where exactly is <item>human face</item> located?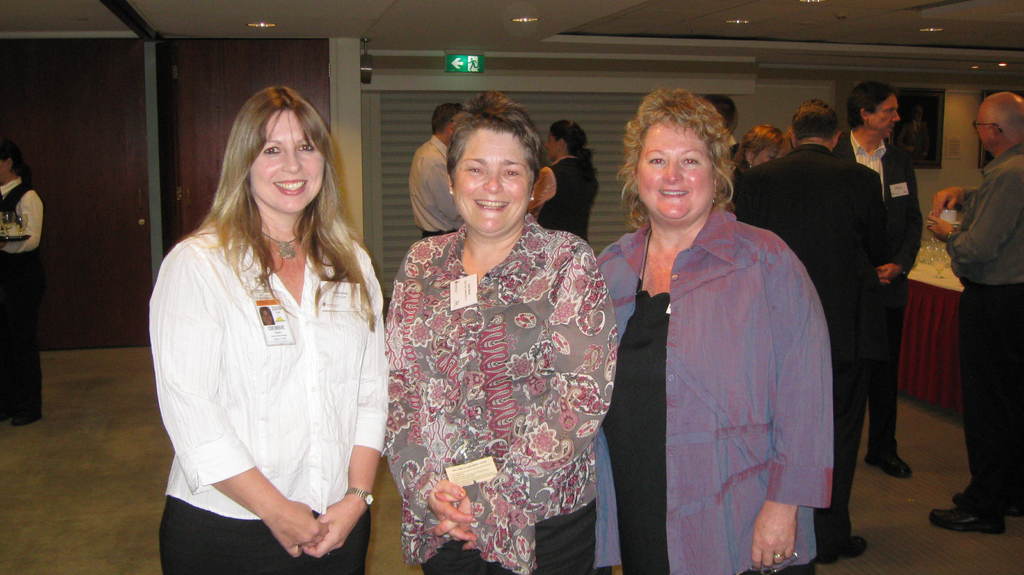
Its bounding box is (left=545, top=129, right=557, bottom=158).
